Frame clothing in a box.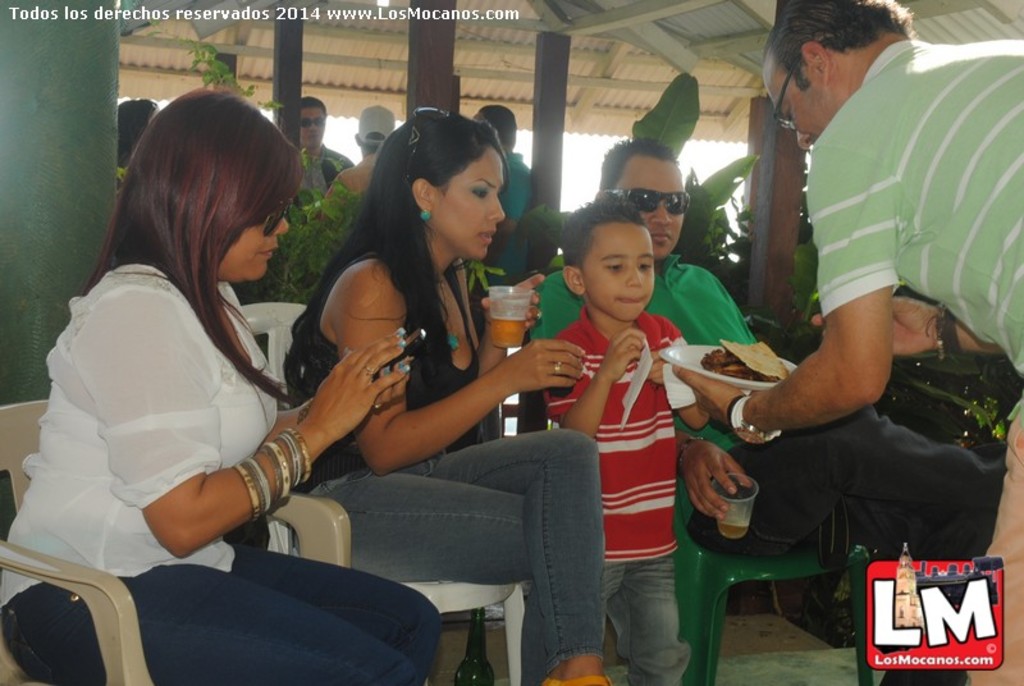
(564,248,712,676).
